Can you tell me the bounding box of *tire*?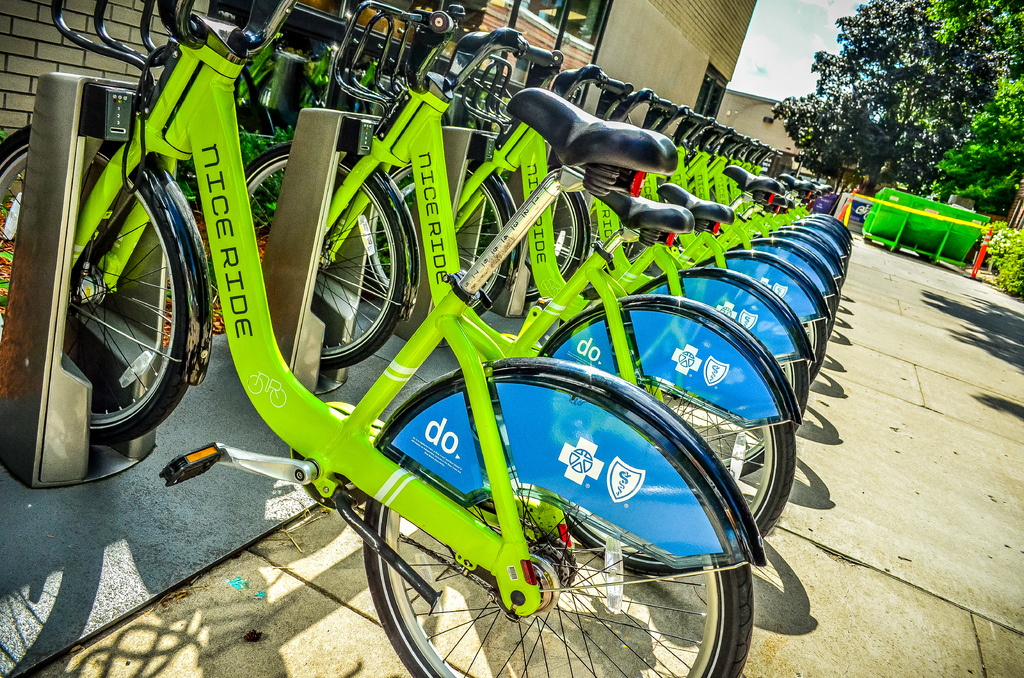
{"left": 786, "top": 230, "right": 848, "bottom": 309}.
